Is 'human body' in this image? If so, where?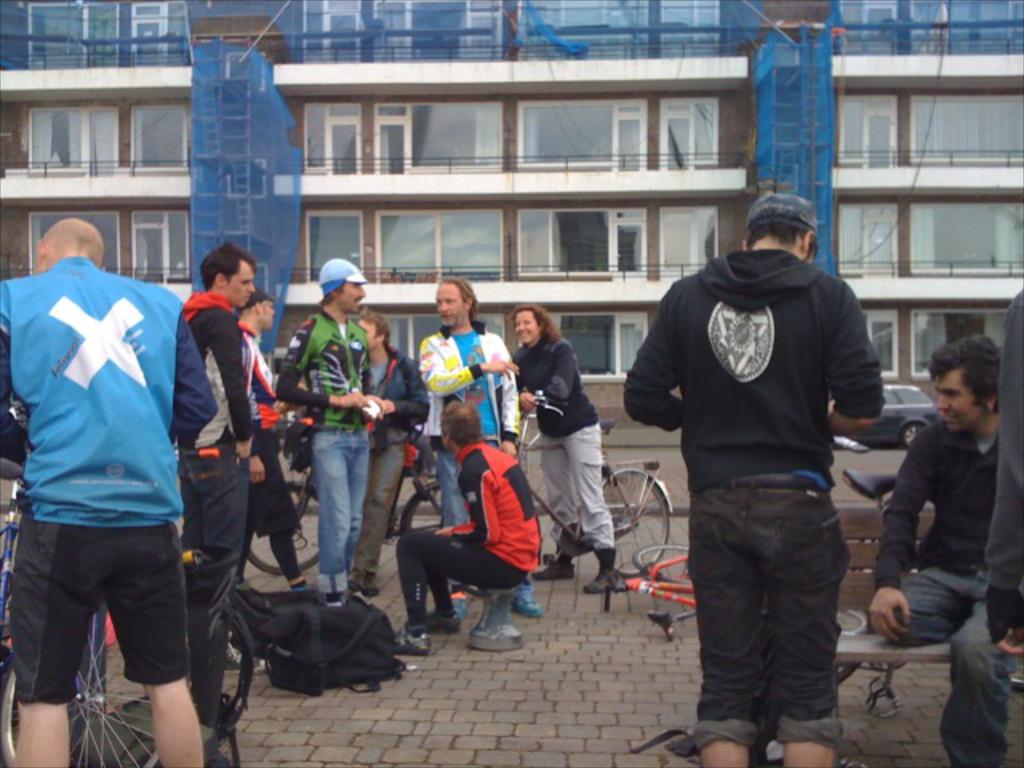
Yes, at 170/232/258/674.
